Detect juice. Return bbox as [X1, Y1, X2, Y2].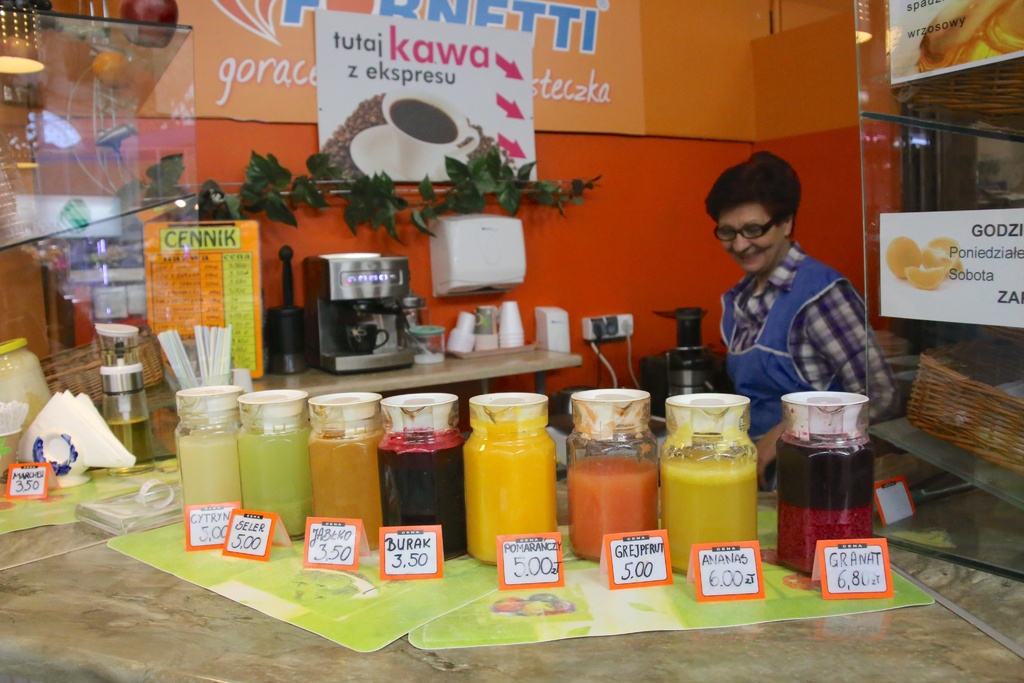
[463, 434, 562, 568].
